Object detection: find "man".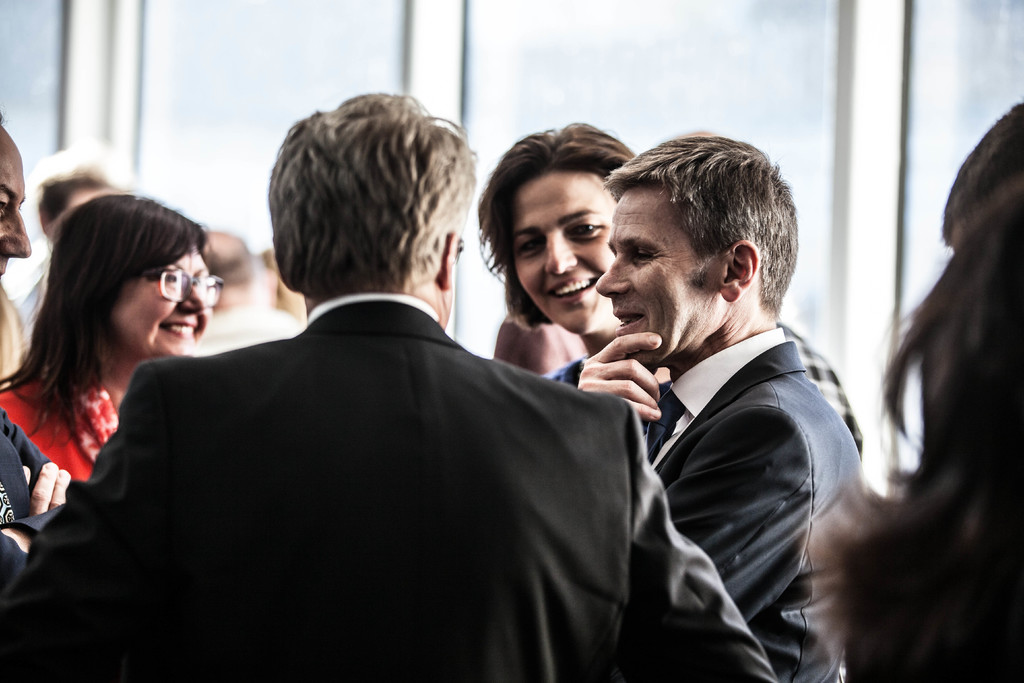
region(0, 80, 781, 682).
